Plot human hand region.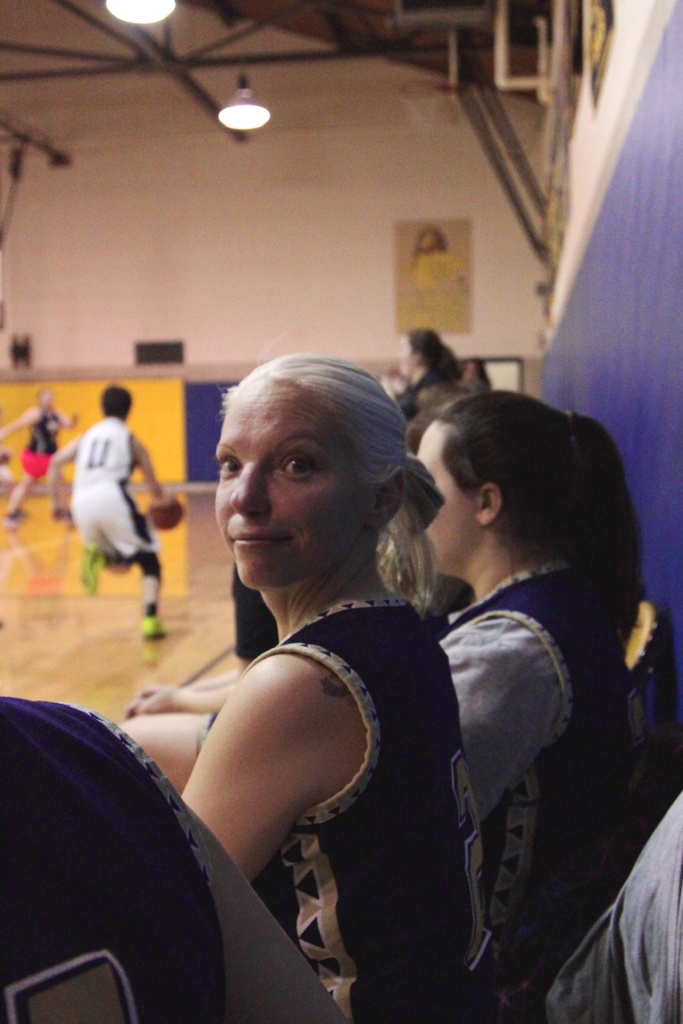
Plotted at {"x1": 123, "y1": 682, "x2": 187, "y2": 715}.
